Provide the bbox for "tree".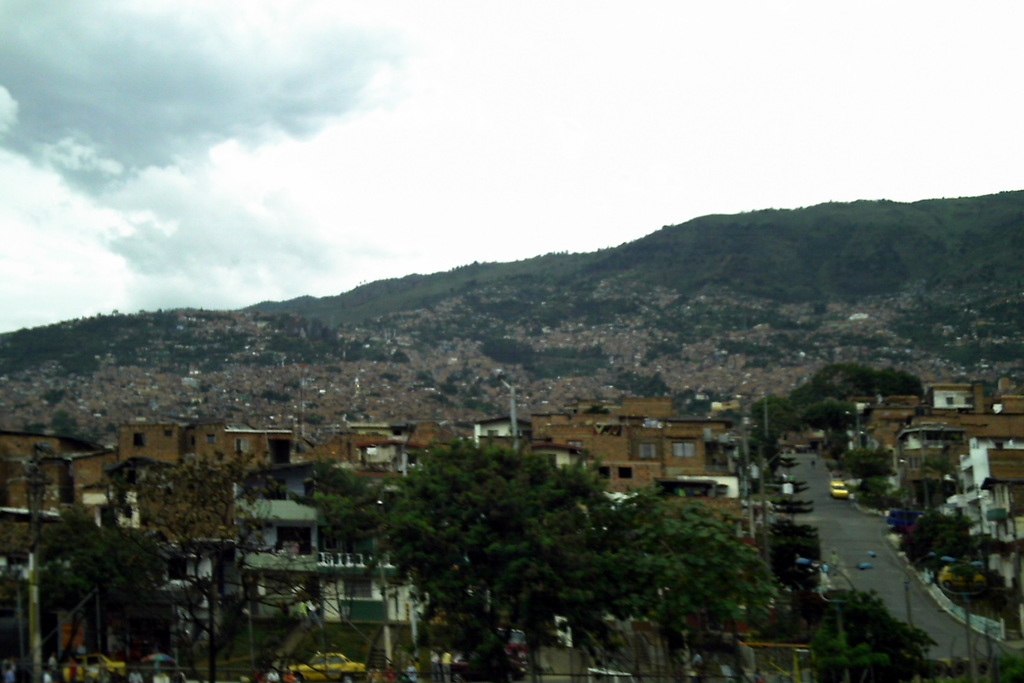
767:331:798:351.
